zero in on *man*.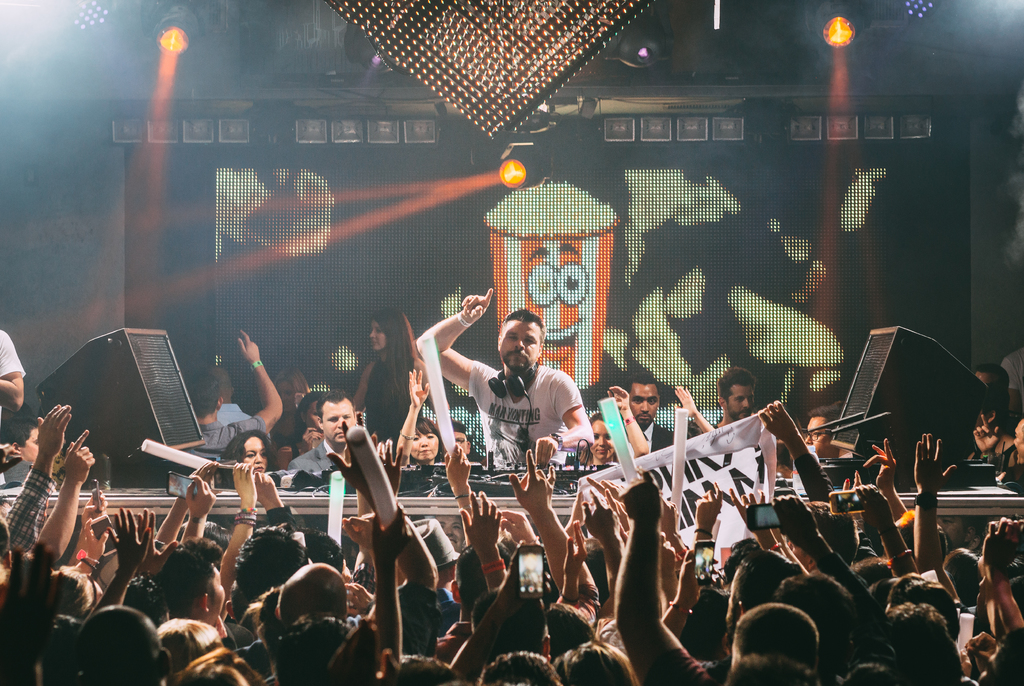
Zeroed in: region(188, 323, 285, 477).
